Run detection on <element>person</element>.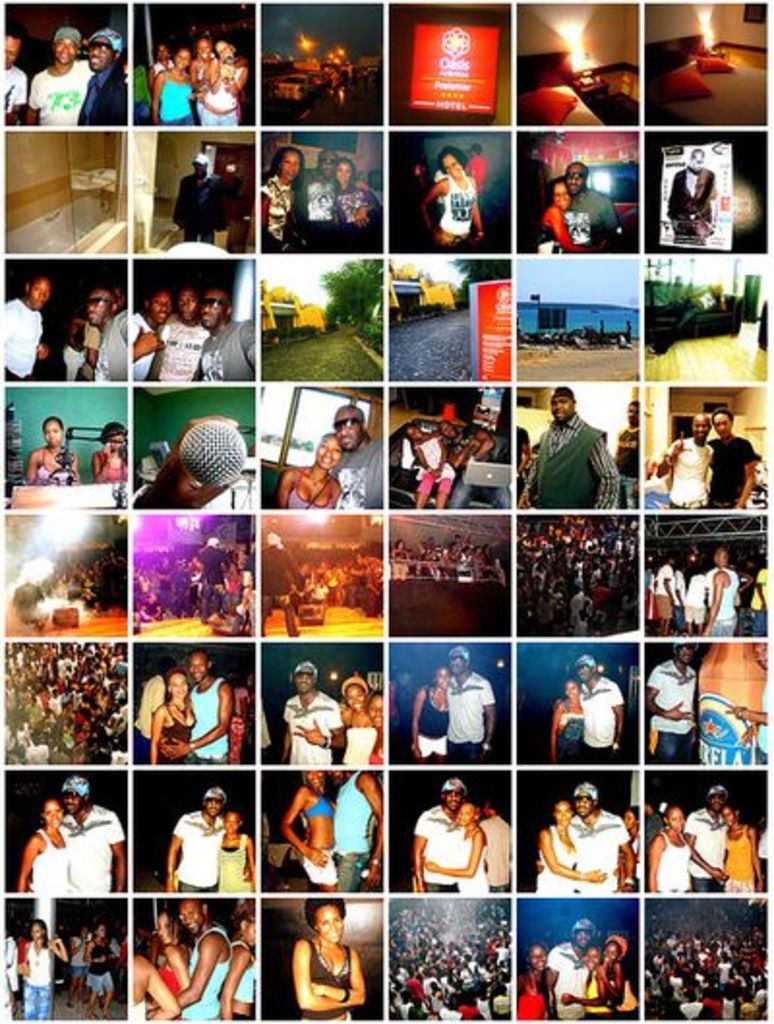
Result: bbox(4, 33, 31, 124).
